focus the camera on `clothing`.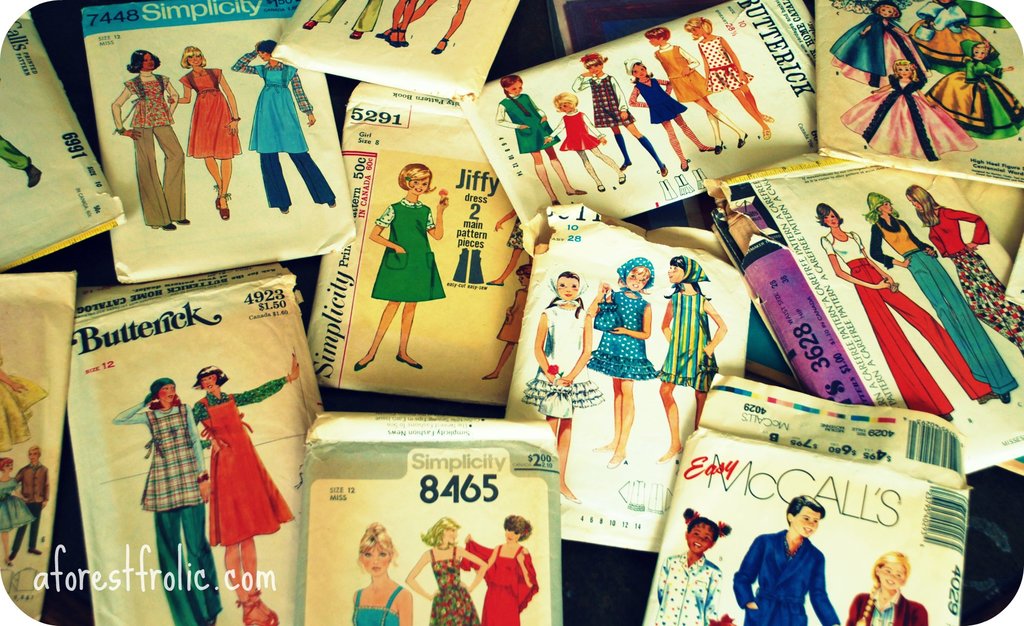
Focus region: <box>929,200,1023,349</box>.
